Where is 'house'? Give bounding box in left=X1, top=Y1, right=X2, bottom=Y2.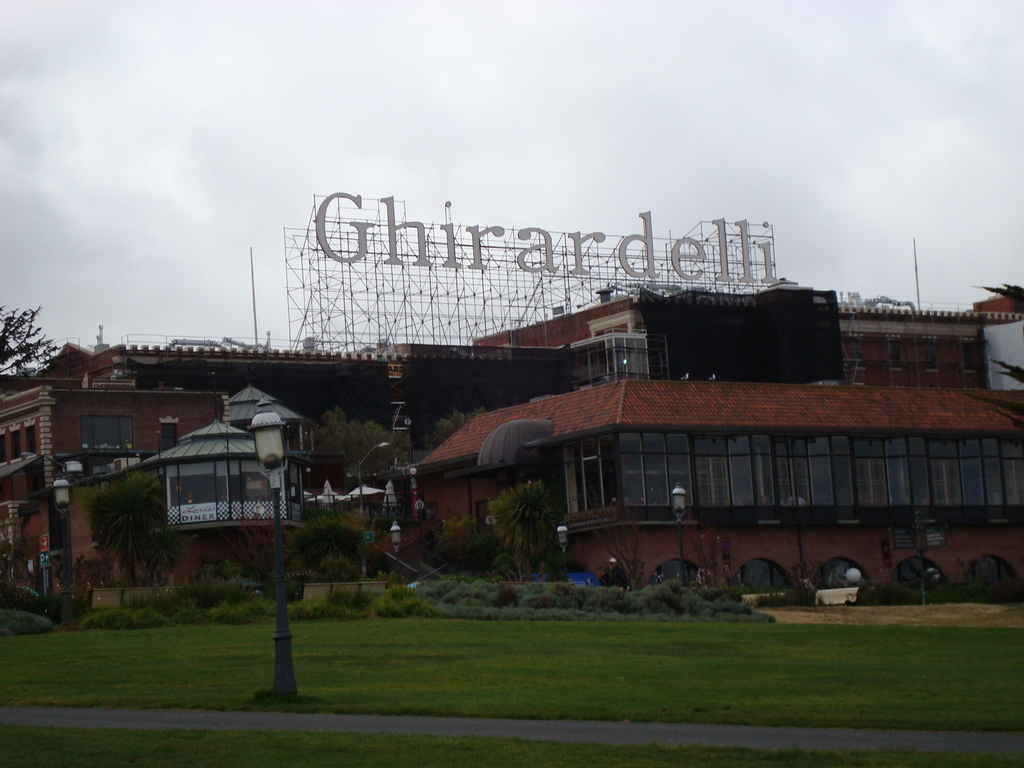
left=51, top=374, right=332, bottom=621.
